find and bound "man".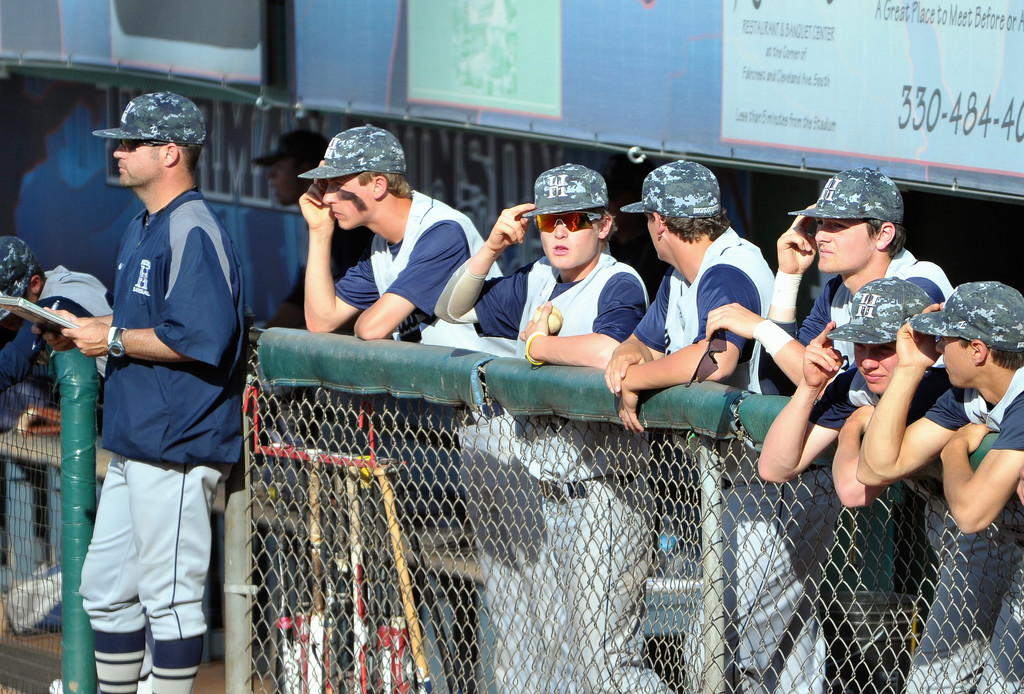
Bound: locate(290, 123, 564, 693).
